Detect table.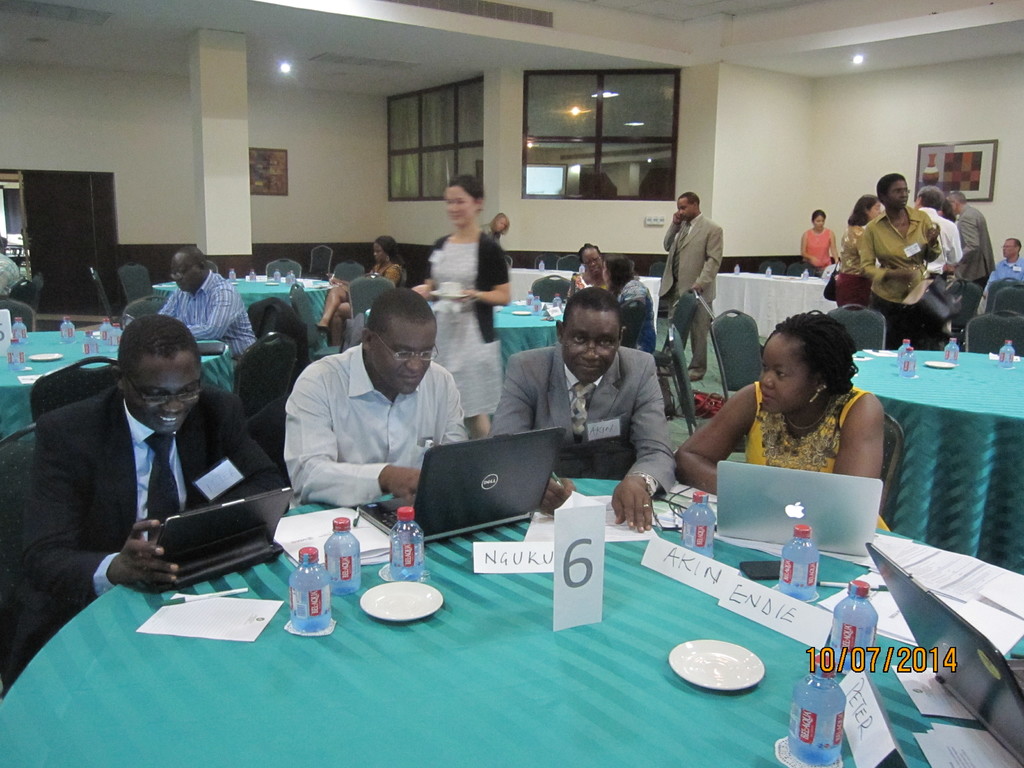
Detected at <bbox>0, 323, 234, 463</bbox>.
